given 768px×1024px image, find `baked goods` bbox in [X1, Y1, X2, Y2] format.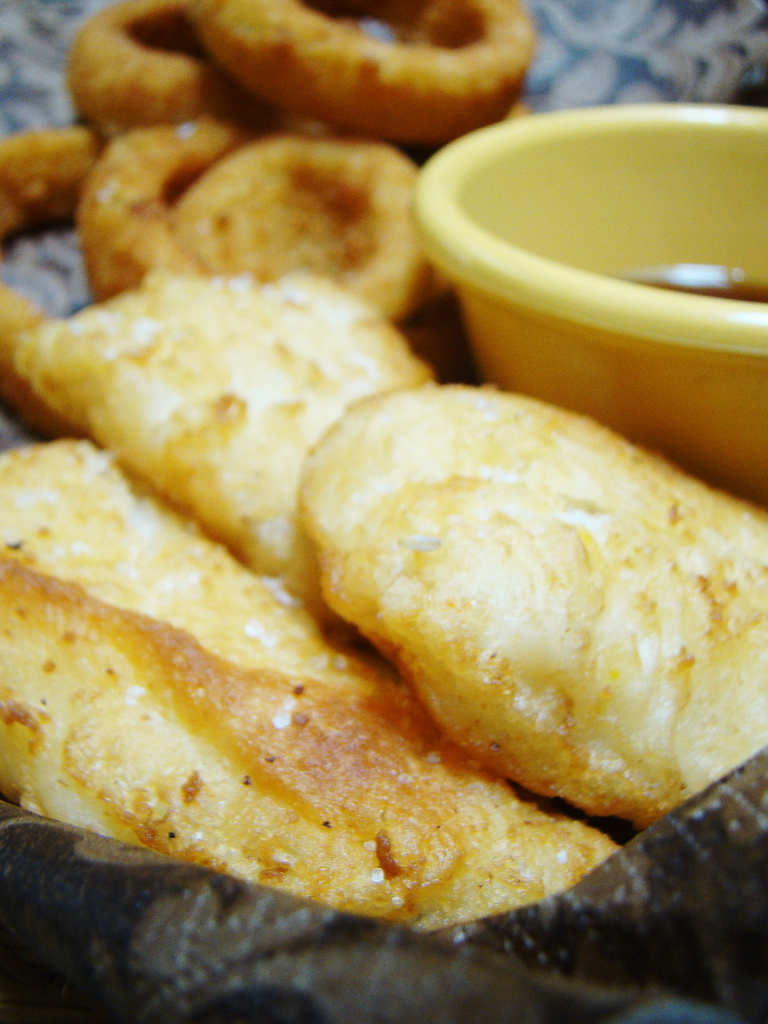
[0, 438, 639, 922].
